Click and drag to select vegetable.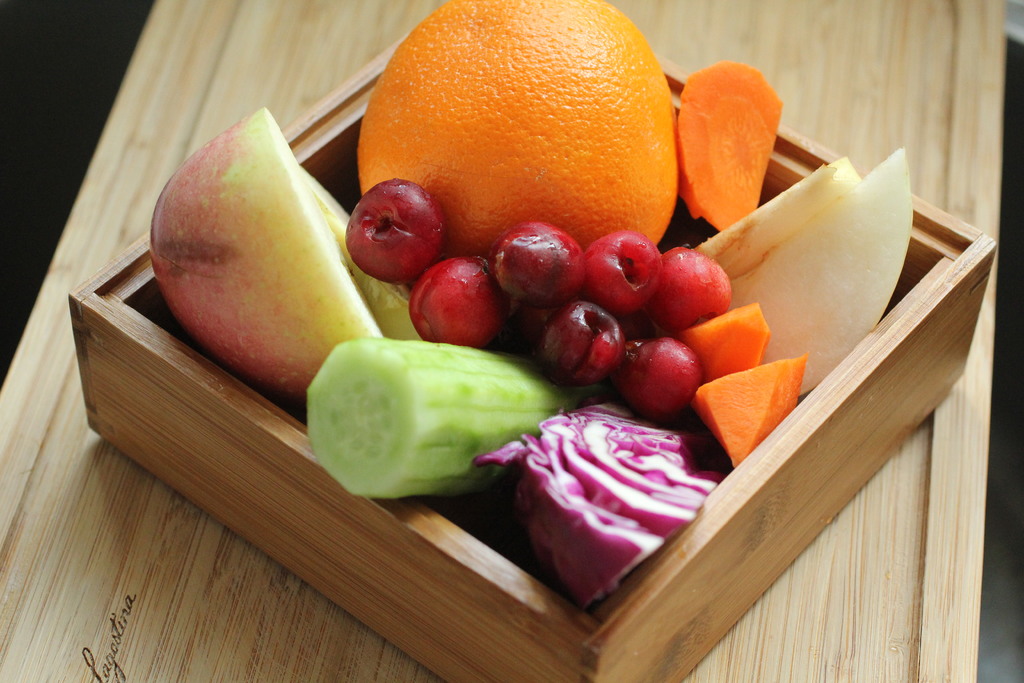
Selection: 692:352:808:470.
